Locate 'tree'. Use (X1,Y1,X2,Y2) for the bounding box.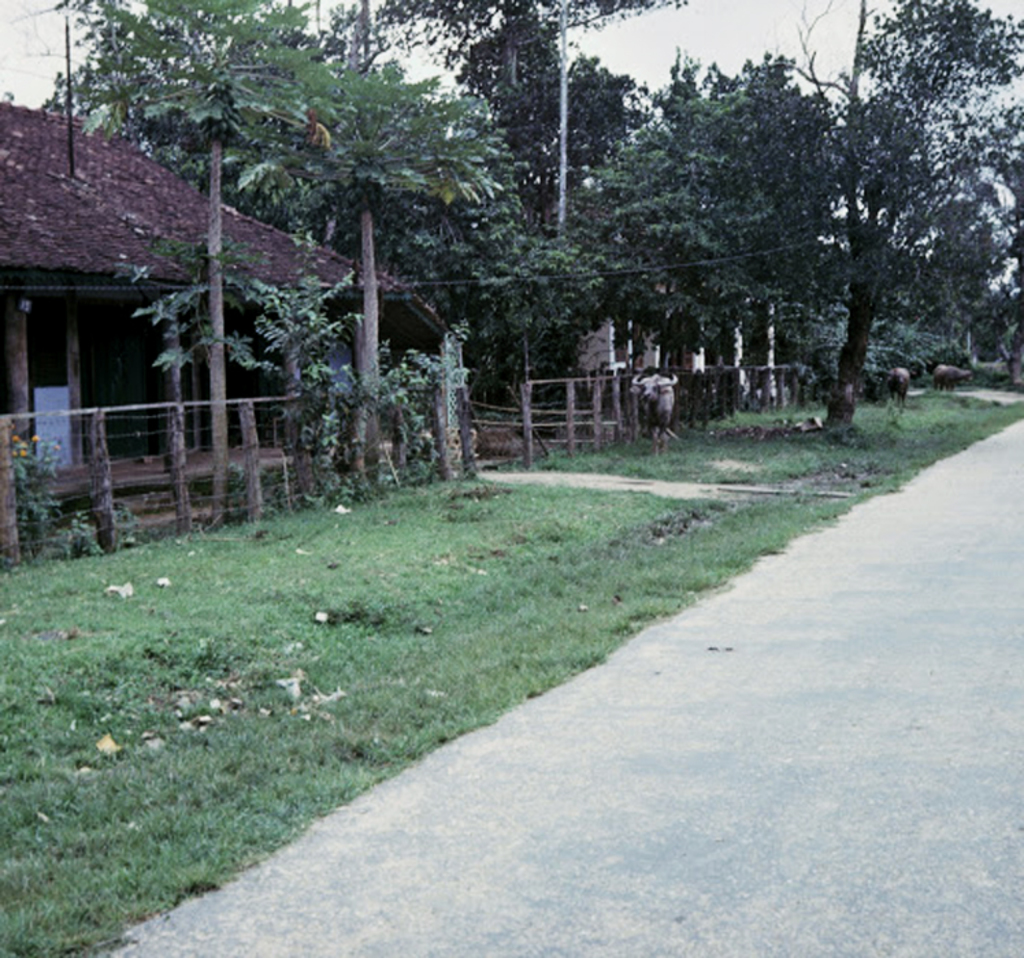
(971,94,1023,386).
